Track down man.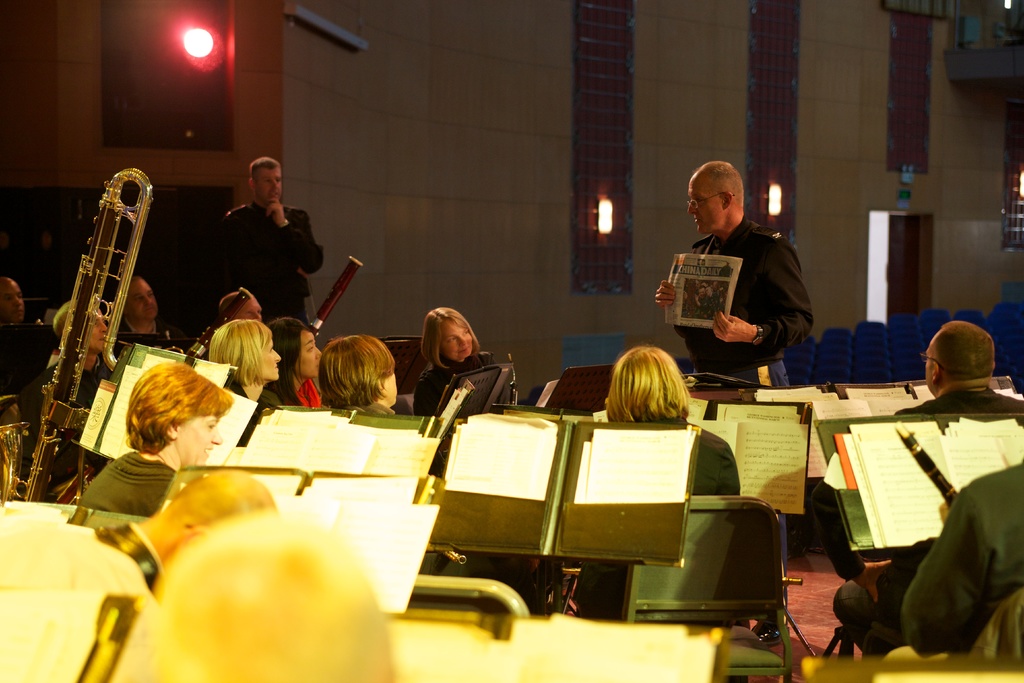
Tracked to 4/274/59/405.
